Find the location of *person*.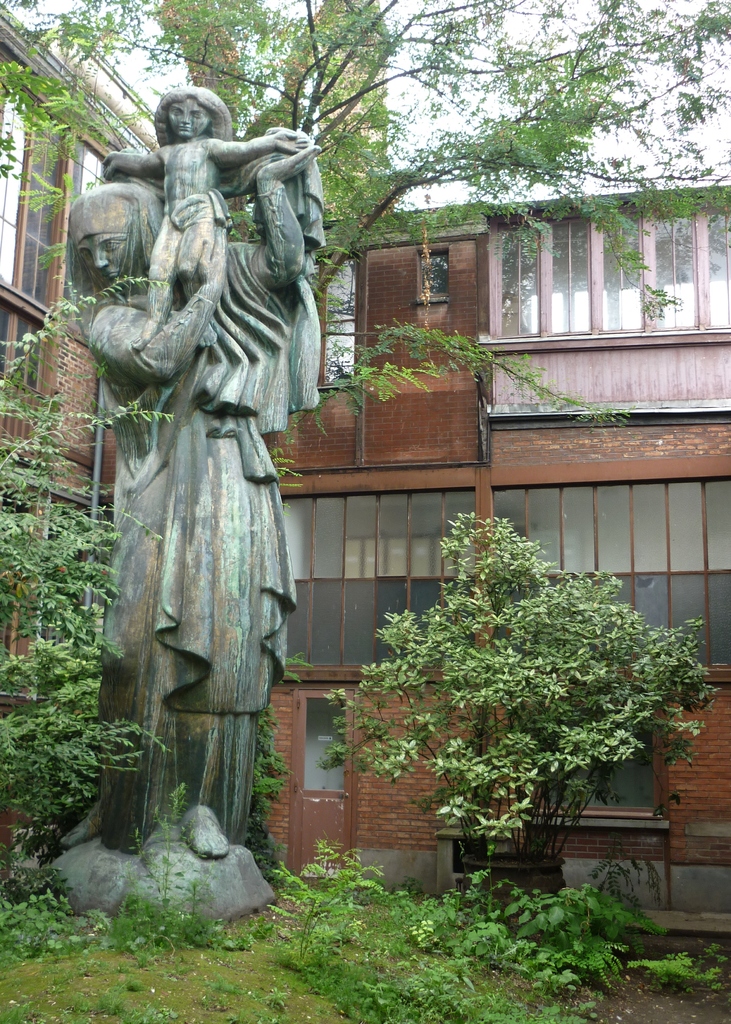
Location: (left=87, top=174, right=313, bottom=884).
